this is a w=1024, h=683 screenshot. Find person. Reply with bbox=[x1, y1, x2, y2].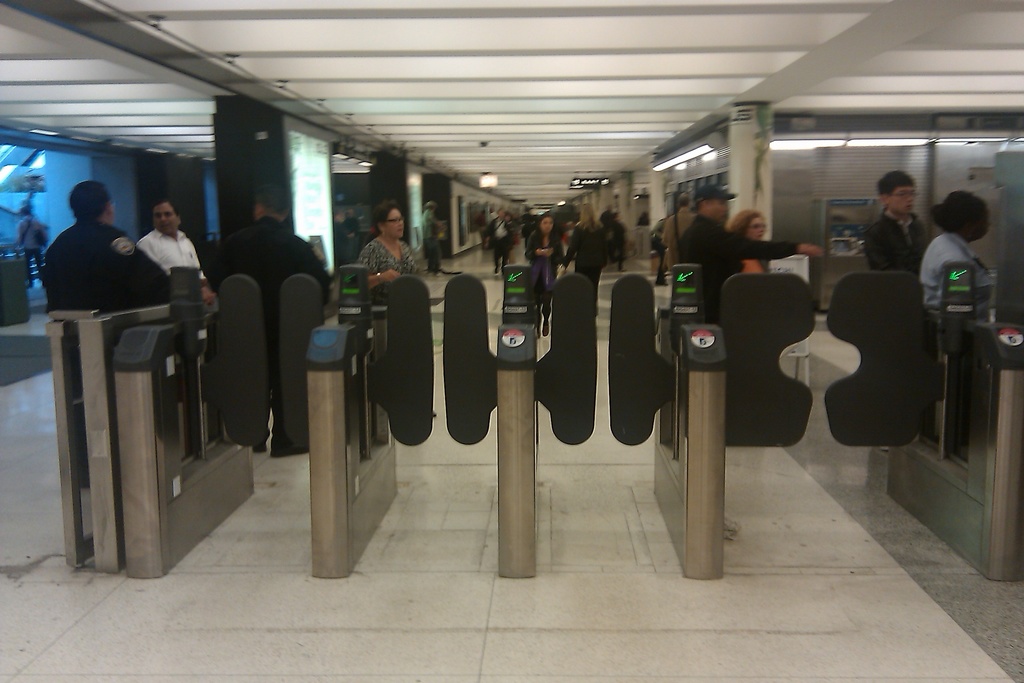
bbox=[43, 180, 214, 311].
